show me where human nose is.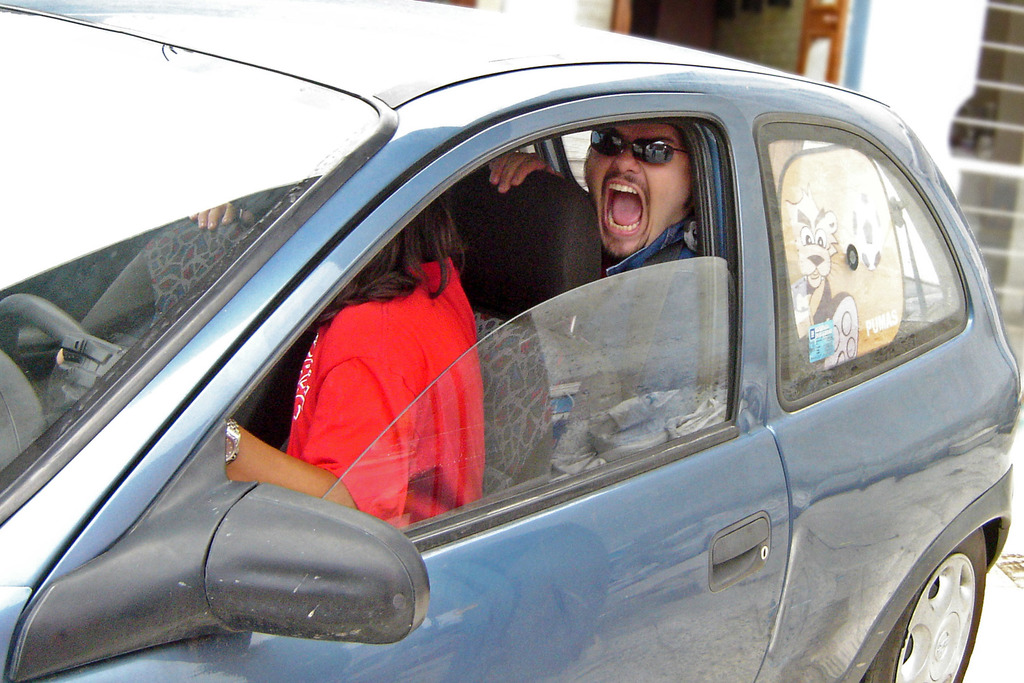
human nose is at box=[611, 153, 636, 170].
